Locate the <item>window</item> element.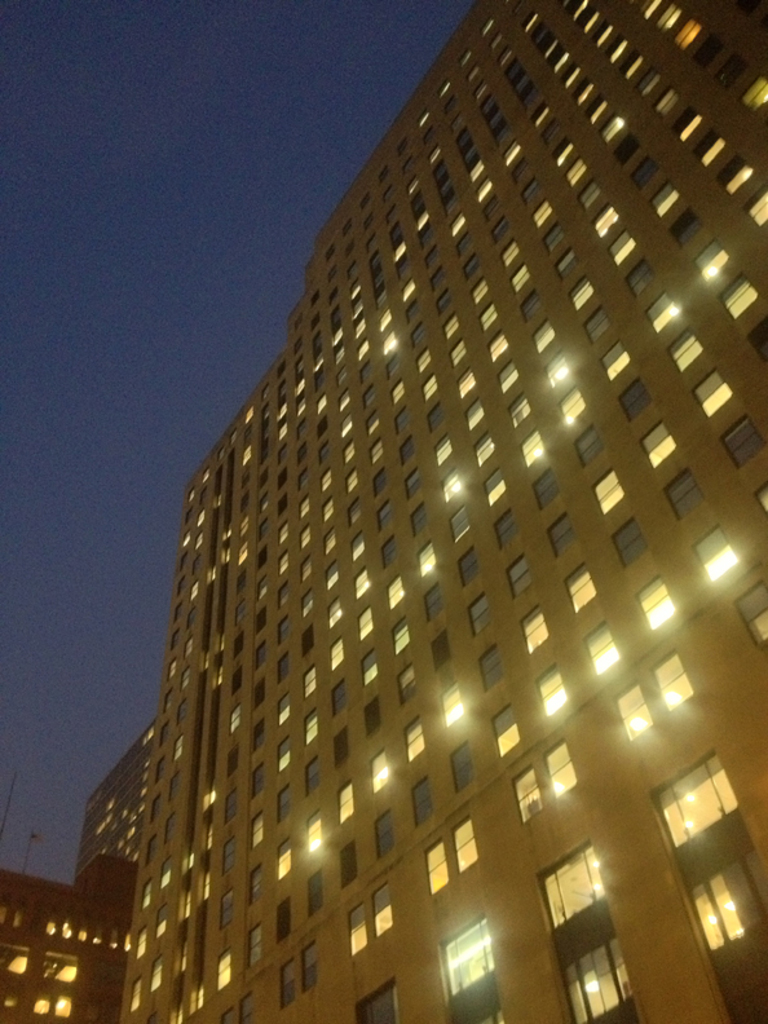
Element bbox: select_region(253, 685, 272, 711).
